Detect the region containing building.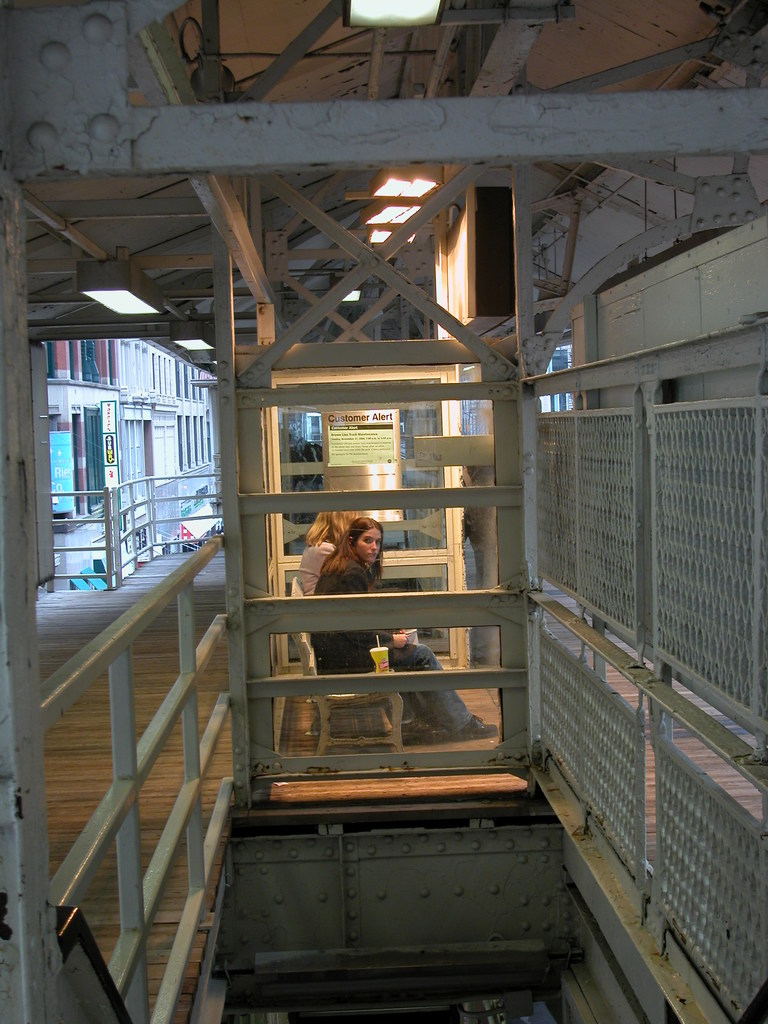
Rect(115, 339, 217, 545).
